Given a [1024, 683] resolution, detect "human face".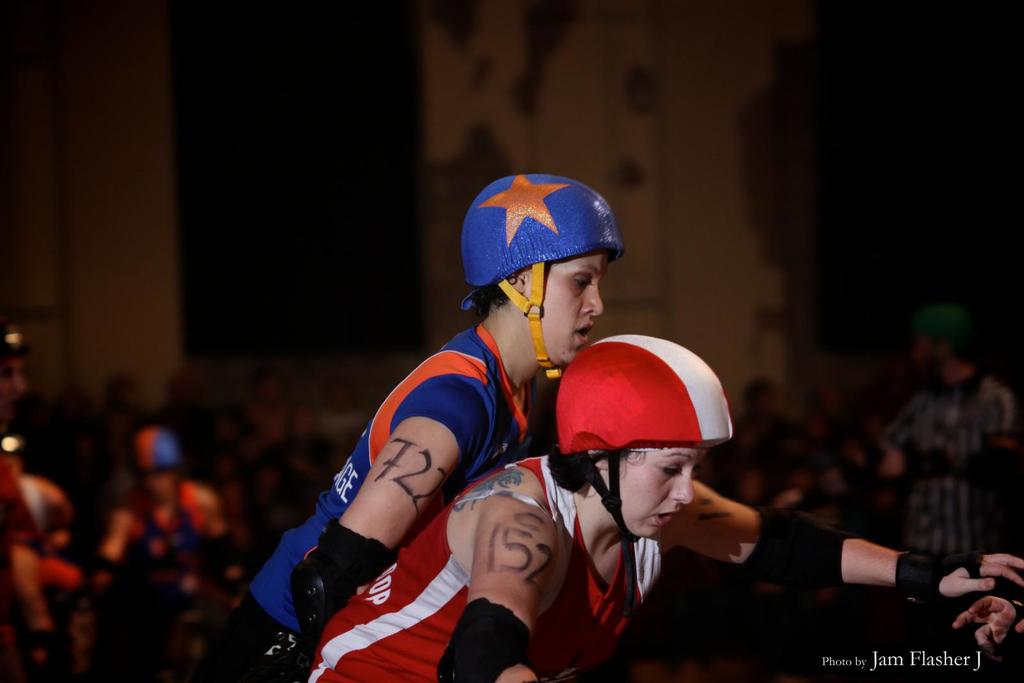
left=524, top=248, right=603, bottom=362.
